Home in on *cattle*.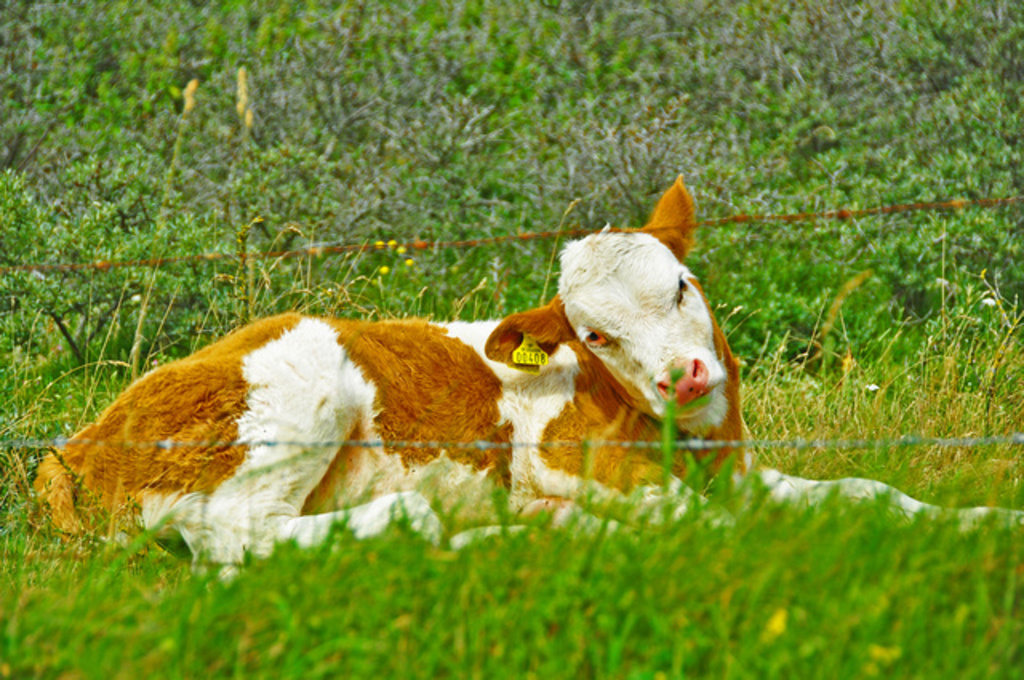
Homed in at <bbox>29, 179, 814, 565</bbox>.
